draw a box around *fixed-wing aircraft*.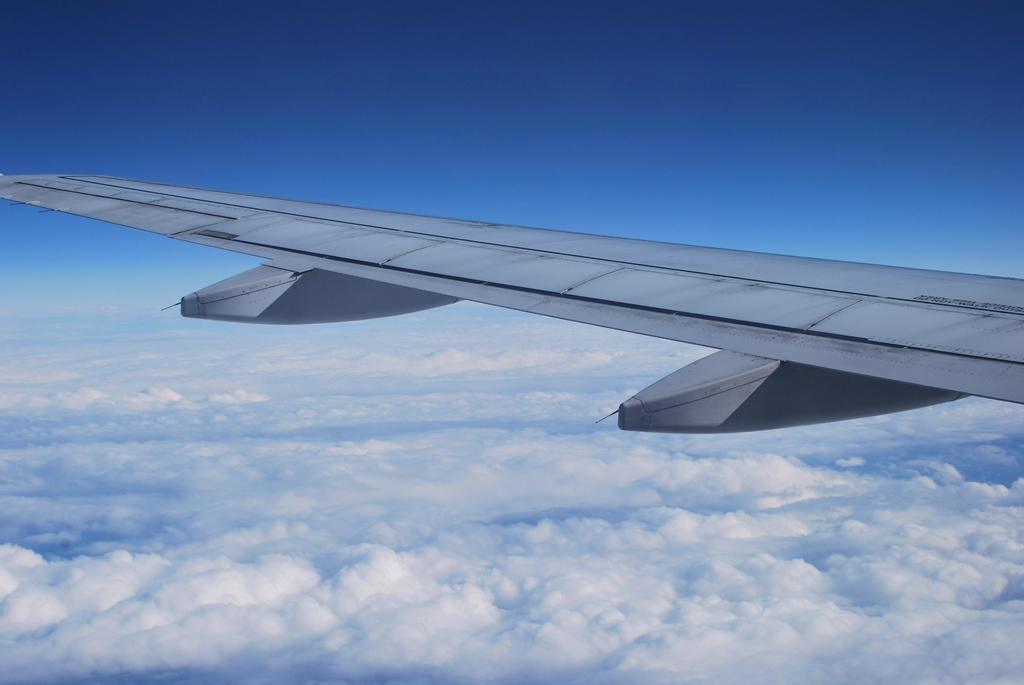
x1=0 y1=170 x2=1023 y2=435.
